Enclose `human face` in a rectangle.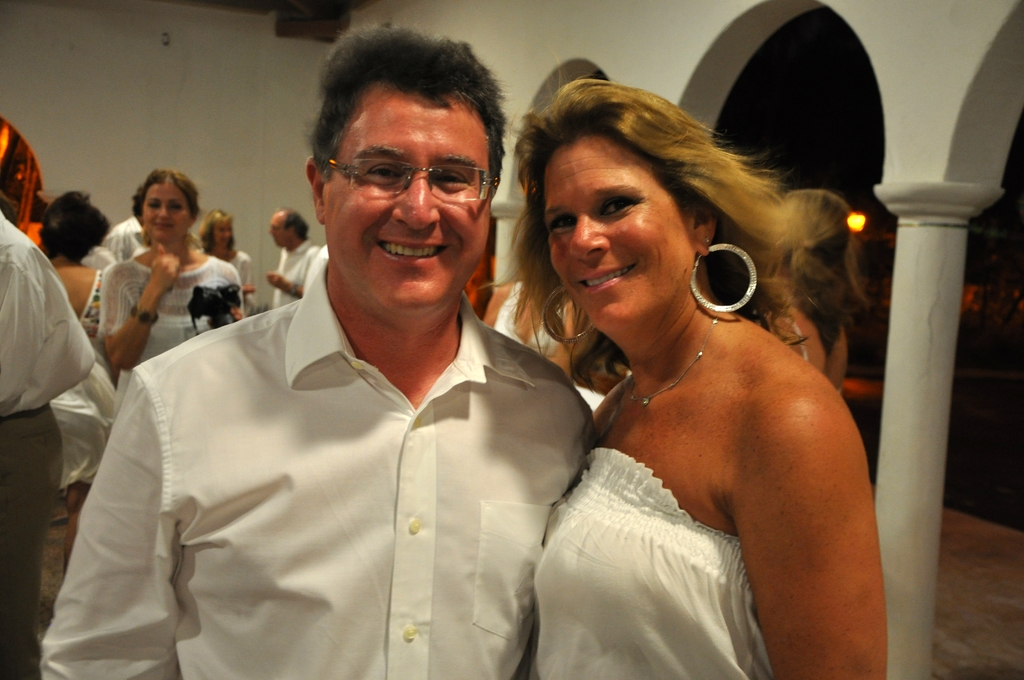
BBox(216, 216, 231, 248).
